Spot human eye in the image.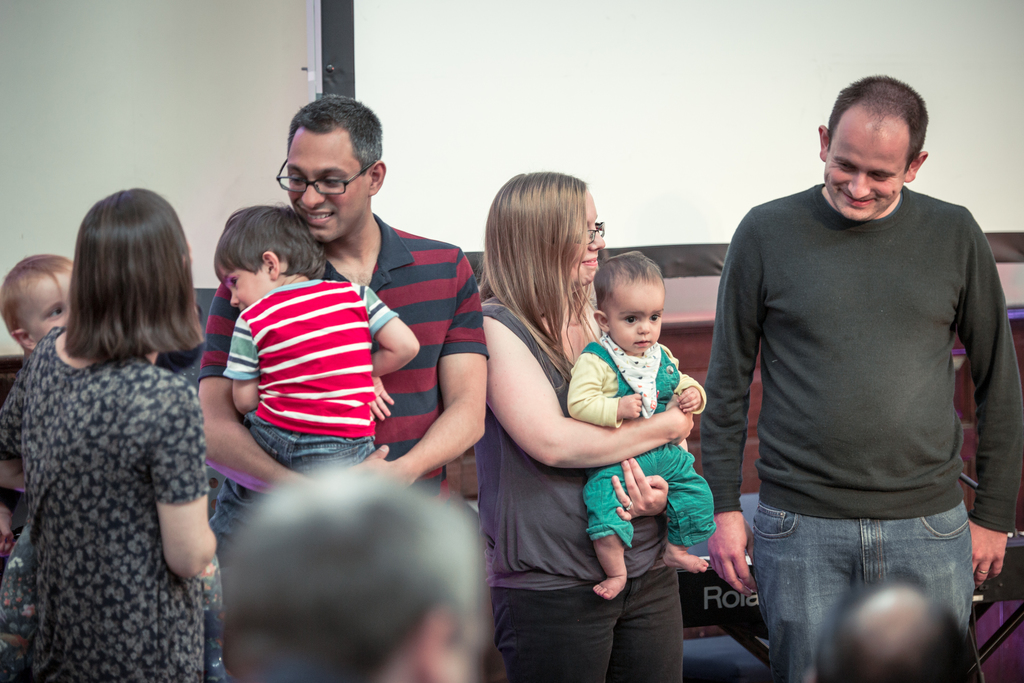
human eye found at [866, 172, 892, 182].
